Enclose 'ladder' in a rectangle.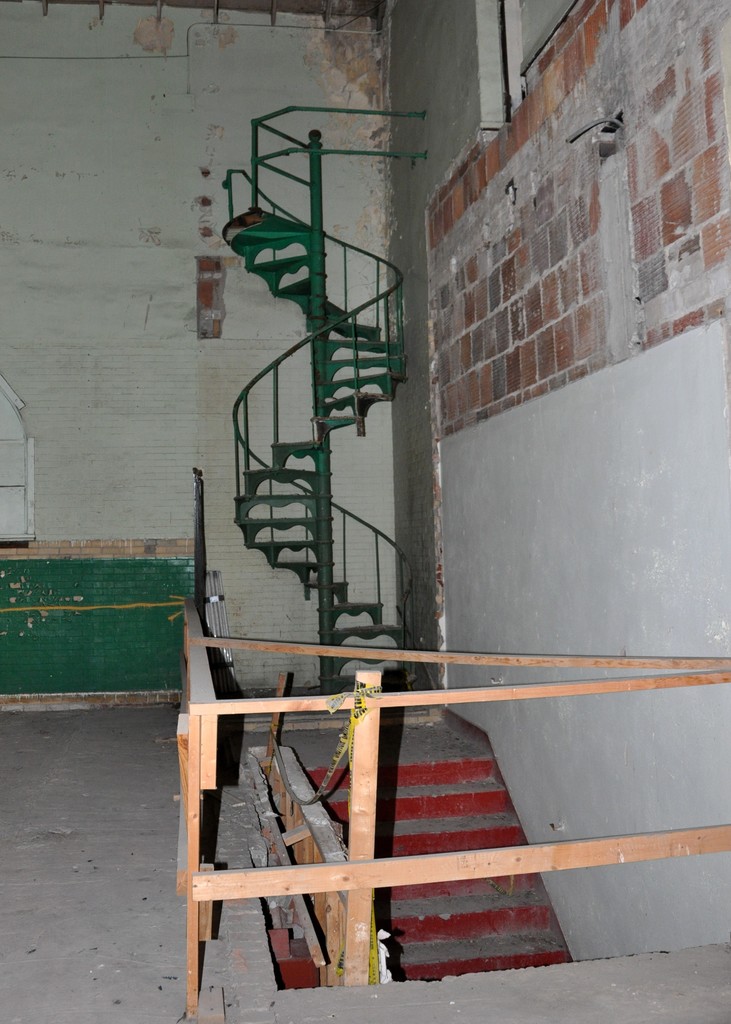
x1=232 y1=161 x2=442 y2=714.
